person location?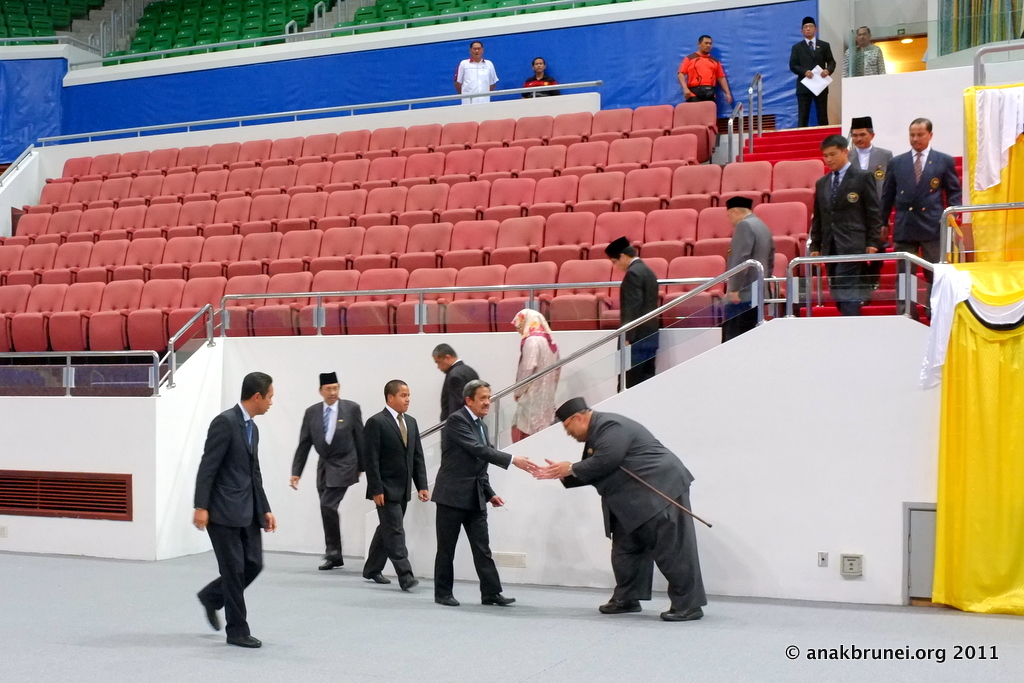
457 42 502 111
